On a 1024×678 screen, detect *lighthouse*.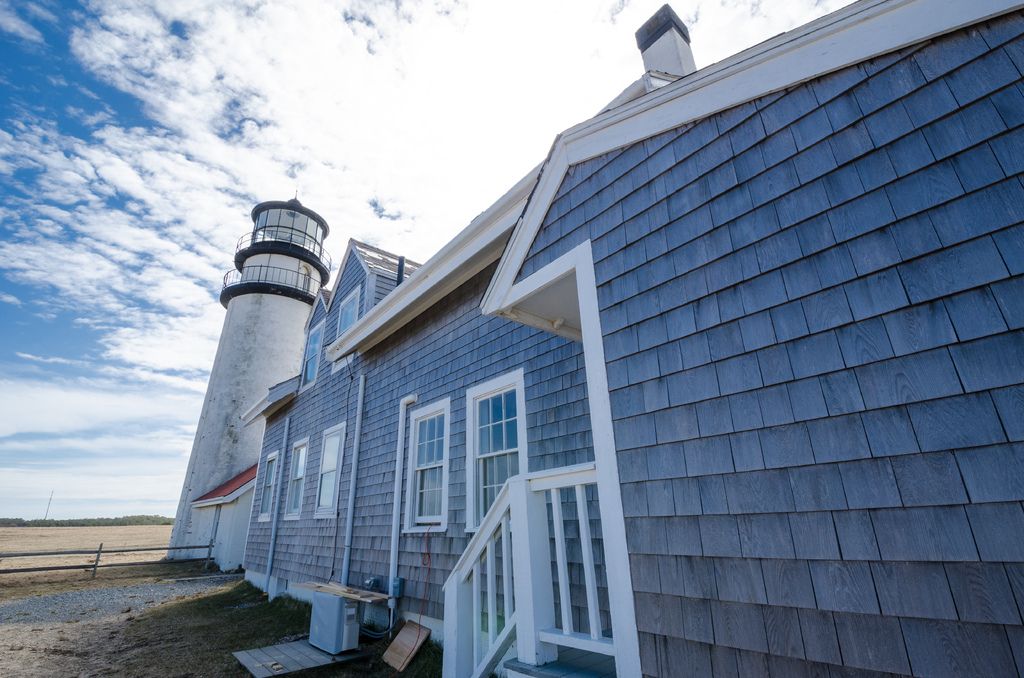
left=161, top=177, right=348, bottom=585.
